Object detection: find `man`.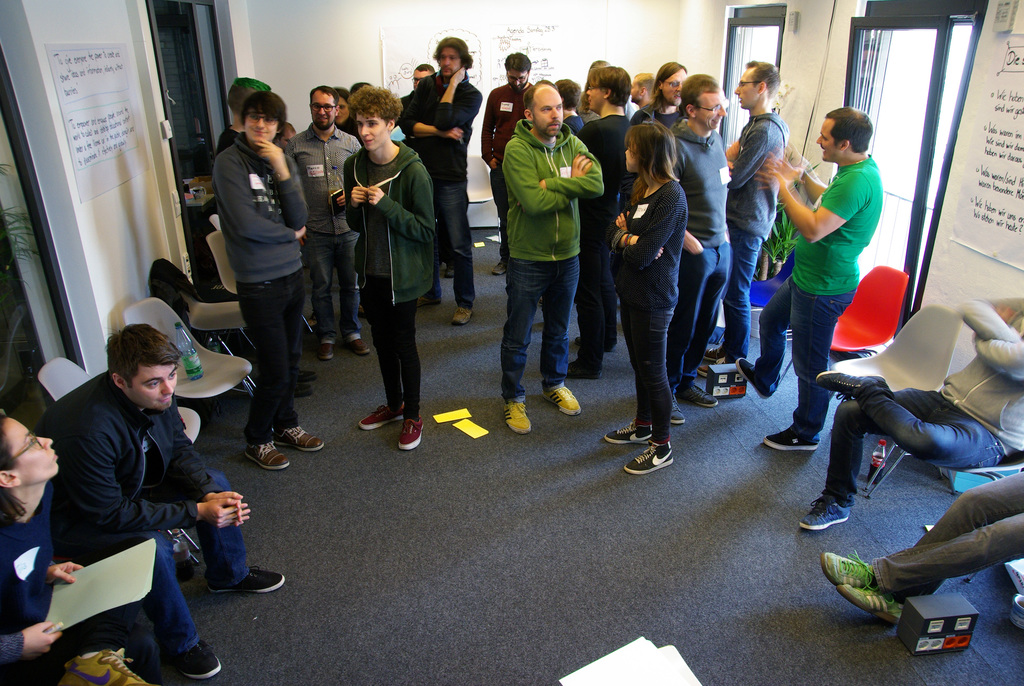
284, 83, 371, 361.
